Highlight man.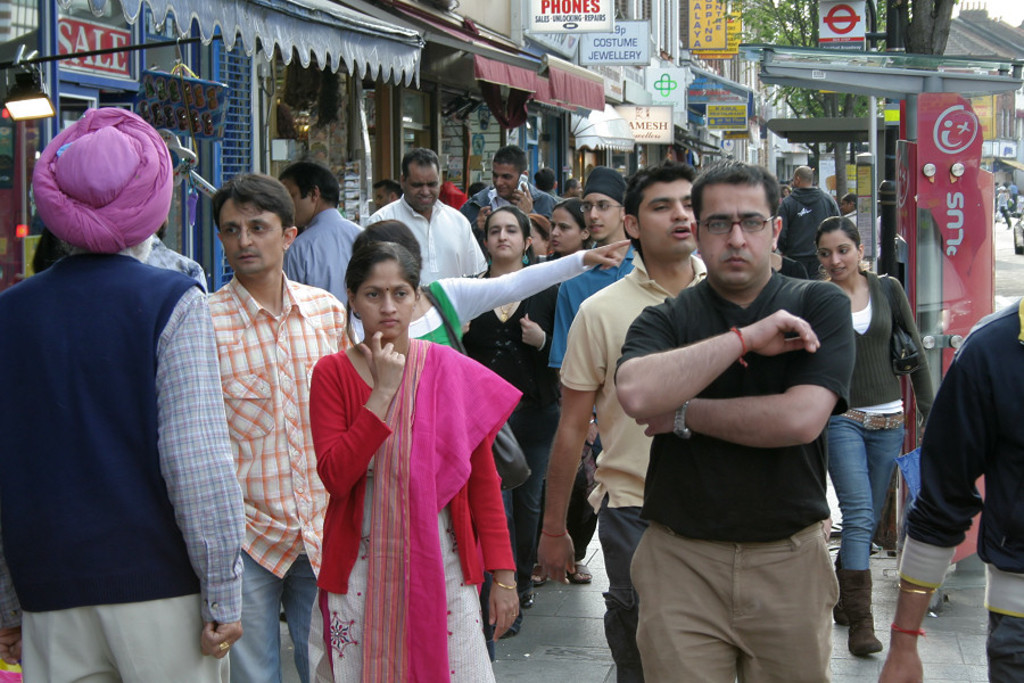
Highlighted region: bbox=[203, 168, 355, 682].
